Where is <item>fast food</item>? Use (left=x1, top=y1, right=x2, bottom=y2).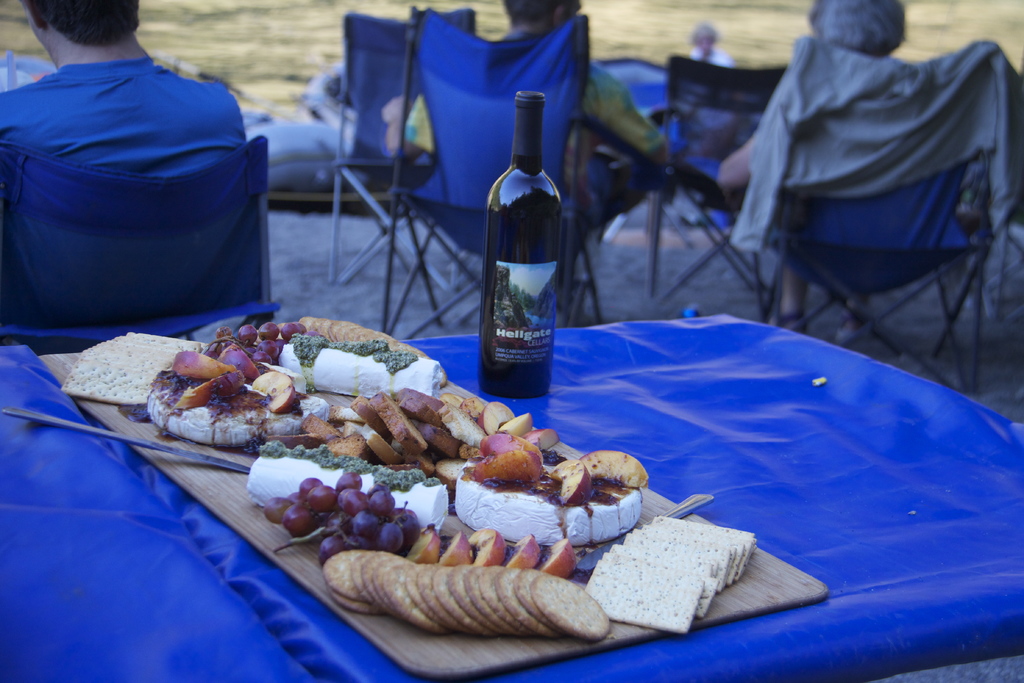
(left=506, top=533, right=541, bottom=572).
